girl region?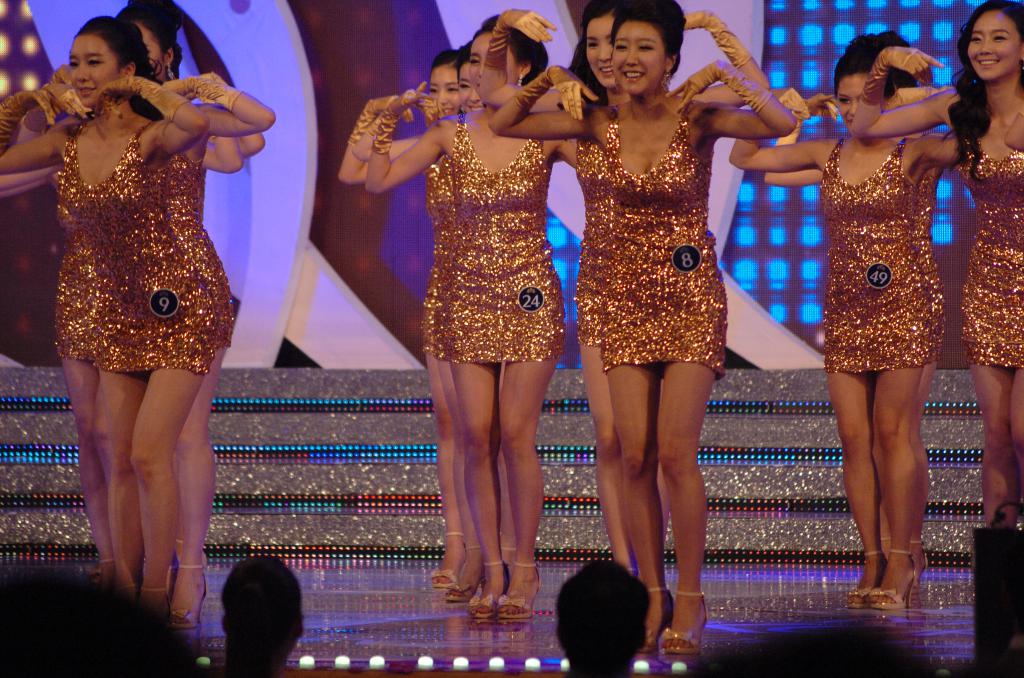
rect(3, 0, 271, 625)
